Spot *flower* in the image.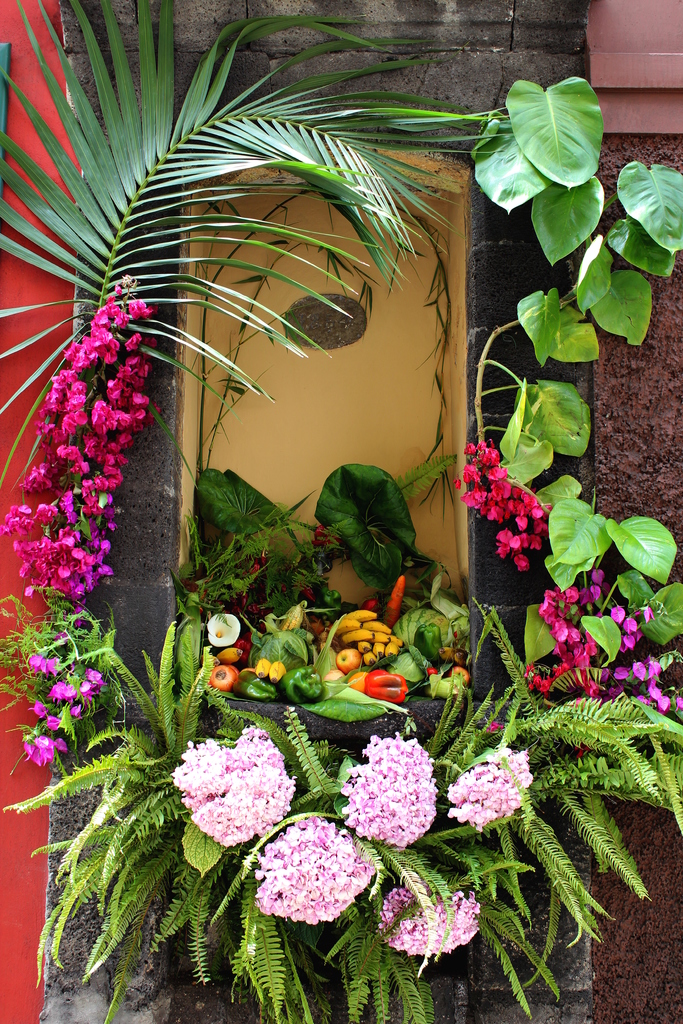
*flower* found at [253,812,379,927].
